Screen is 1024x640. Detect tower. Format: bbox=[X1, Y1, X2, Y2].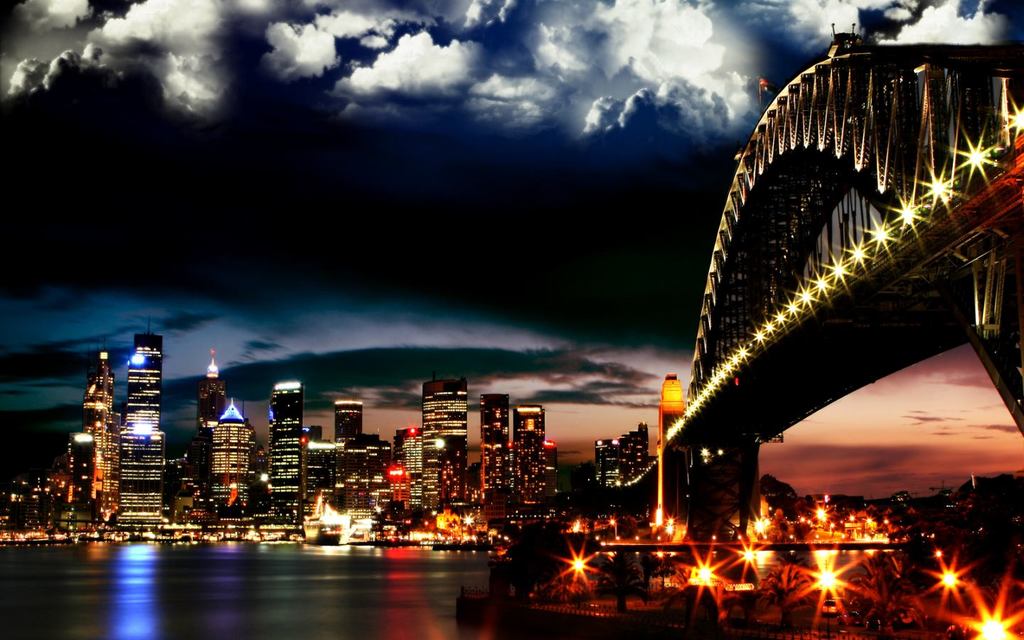
bbox=[417, 373, 480, 518].
